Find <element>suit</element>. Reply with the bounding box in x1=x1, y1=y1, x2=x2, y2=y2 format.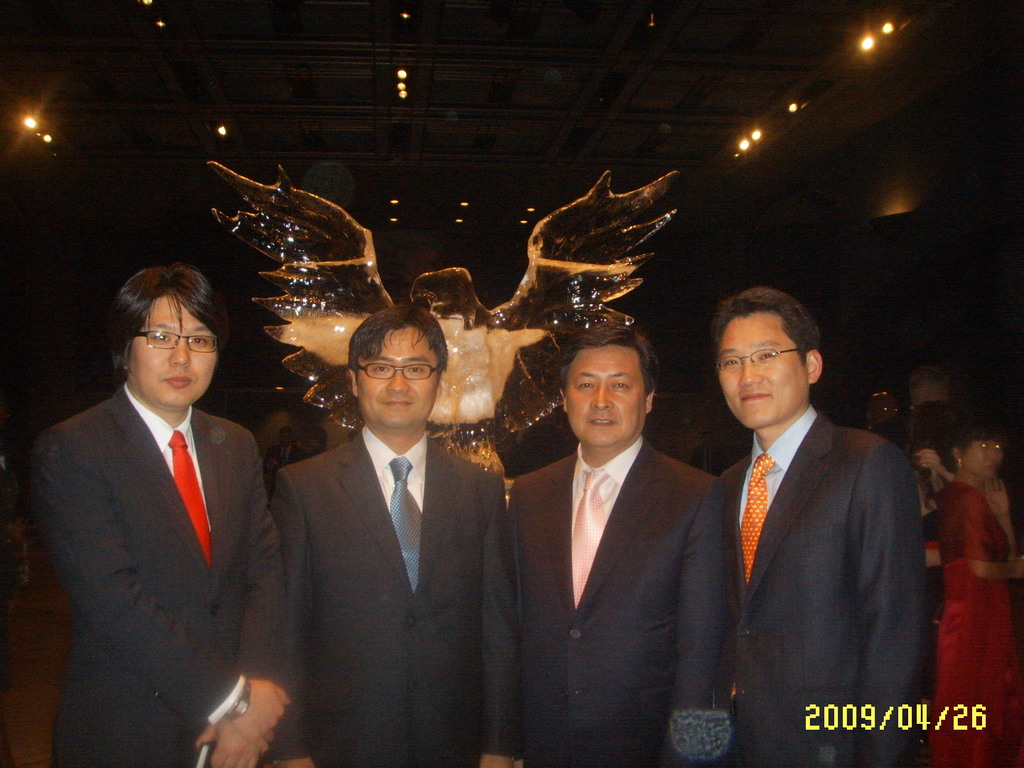
x1=504, y1=444, x2=728, y2=767.
